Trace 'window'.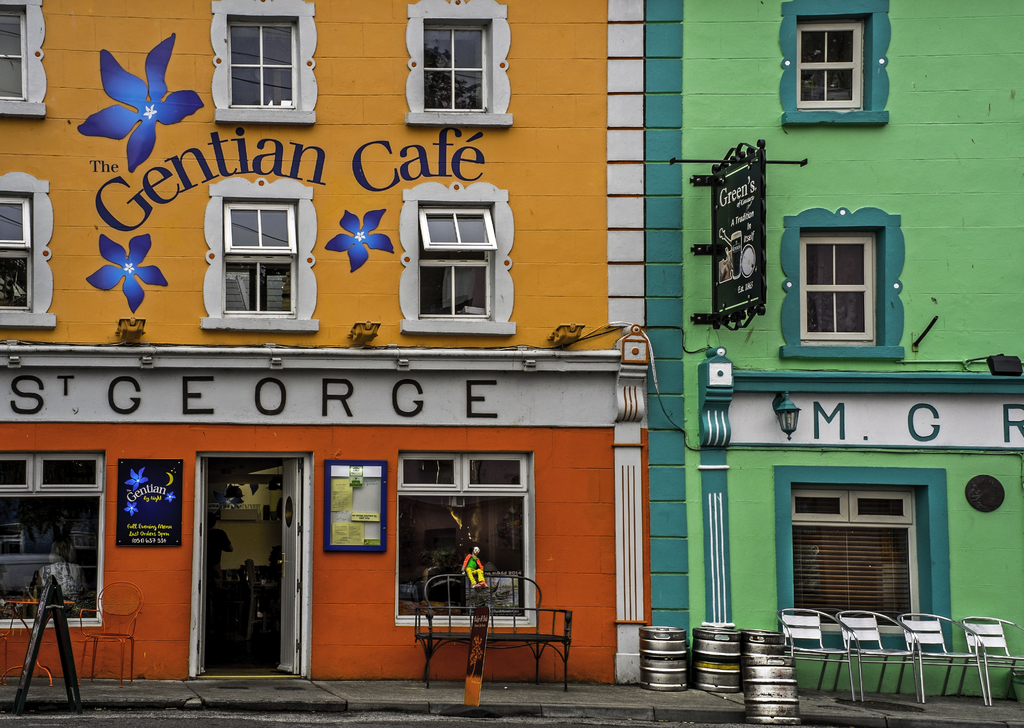
Traced to l=414, t=206, r=495, b=320.
